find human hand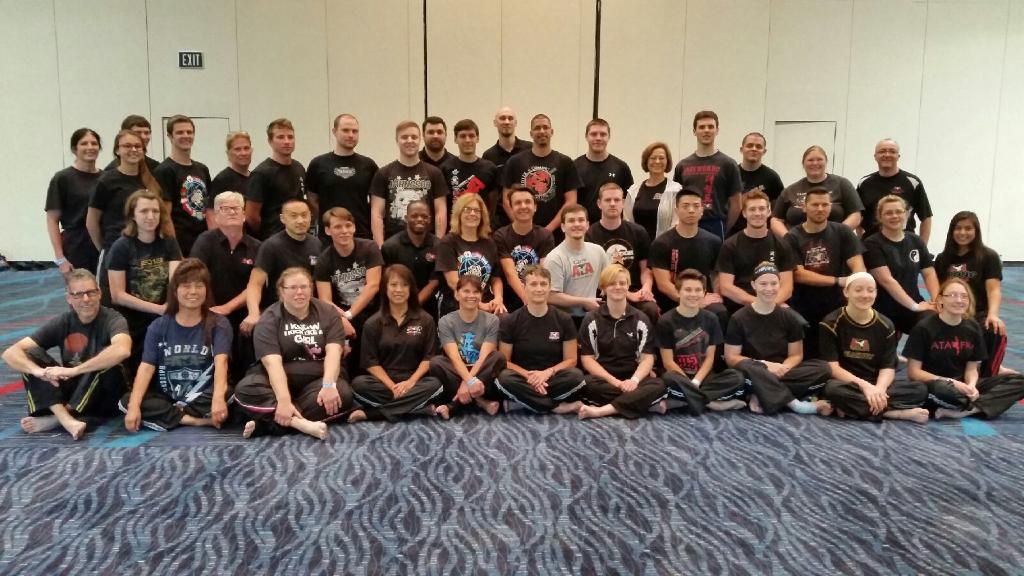
{"left": 342, "top": 317, "right": 358, "bottom": 344}
